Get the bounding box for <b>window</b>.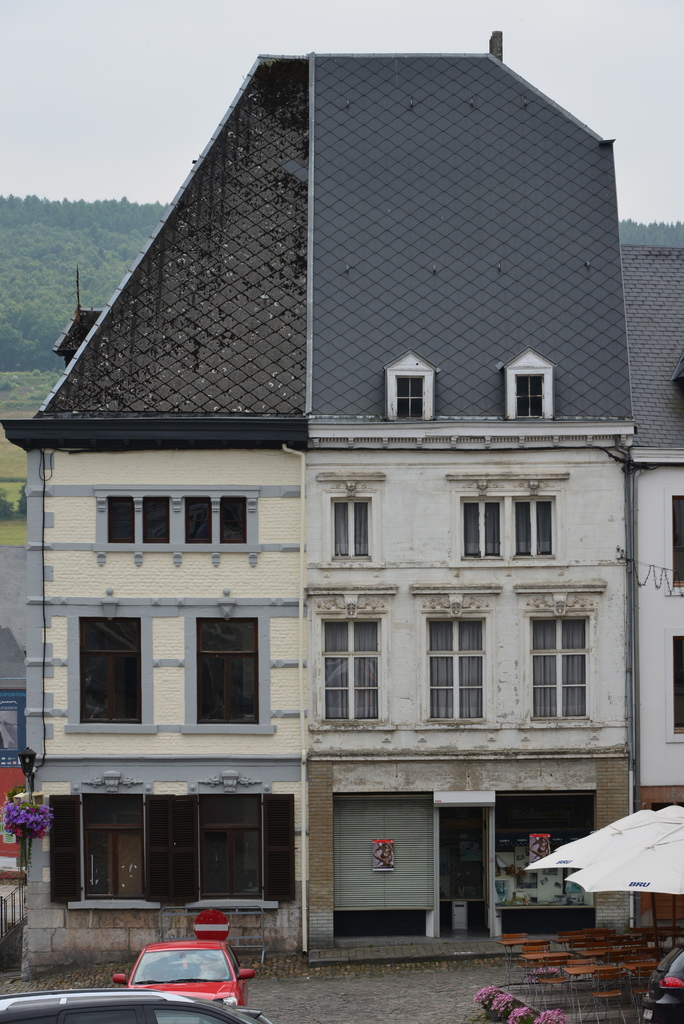
bbox(196, 618, 259, 721).
